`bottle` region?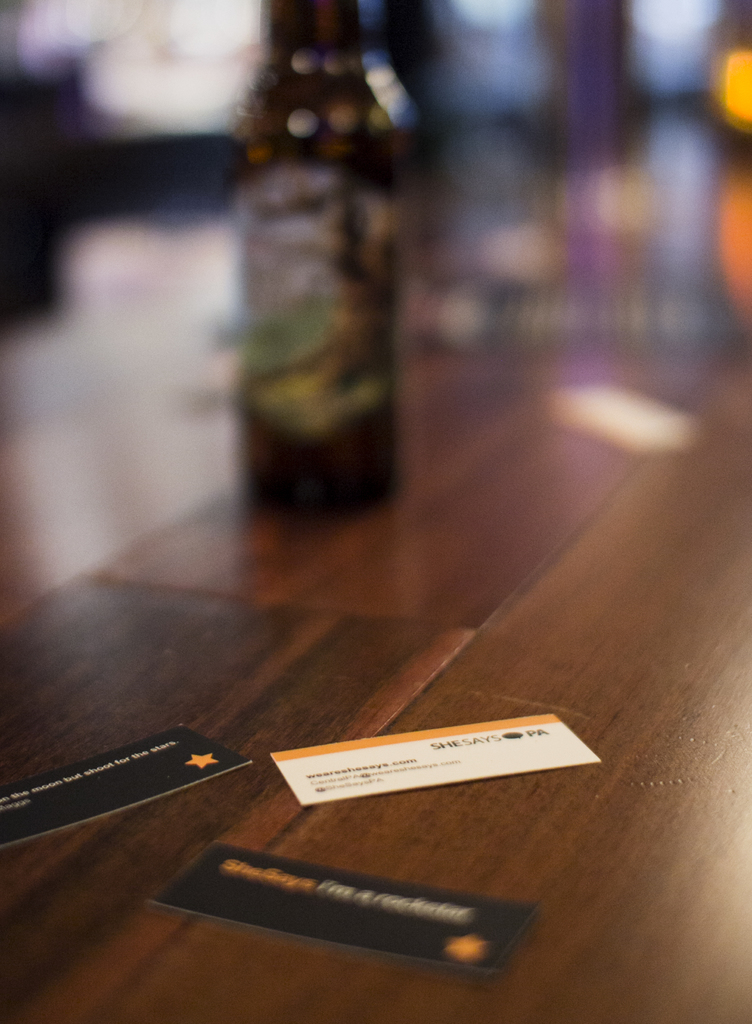
209,0,414,540
